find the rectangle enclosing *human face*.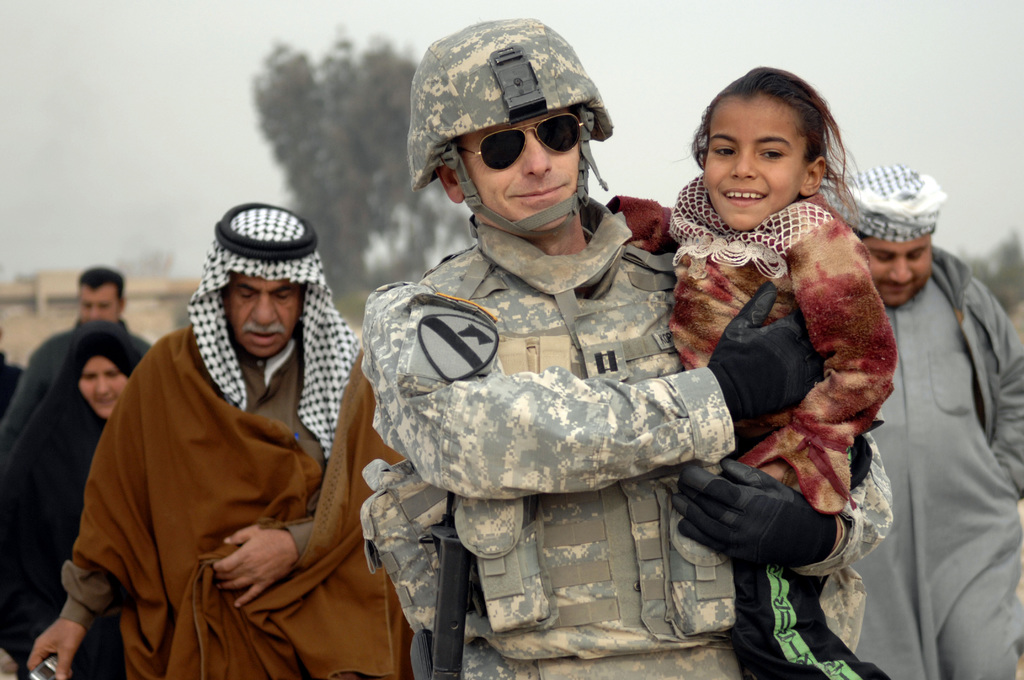
BBox(82, 277, 122, 318).
